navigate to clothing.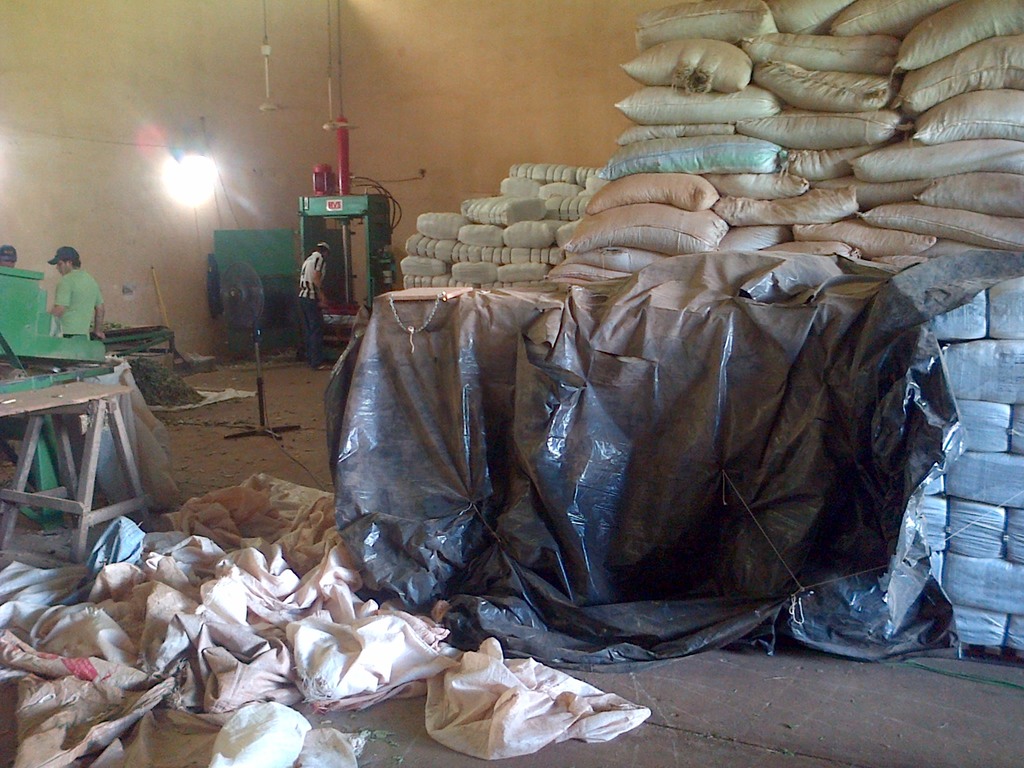
Navigation target: left=301, top=248, right=327, bottom=364.
